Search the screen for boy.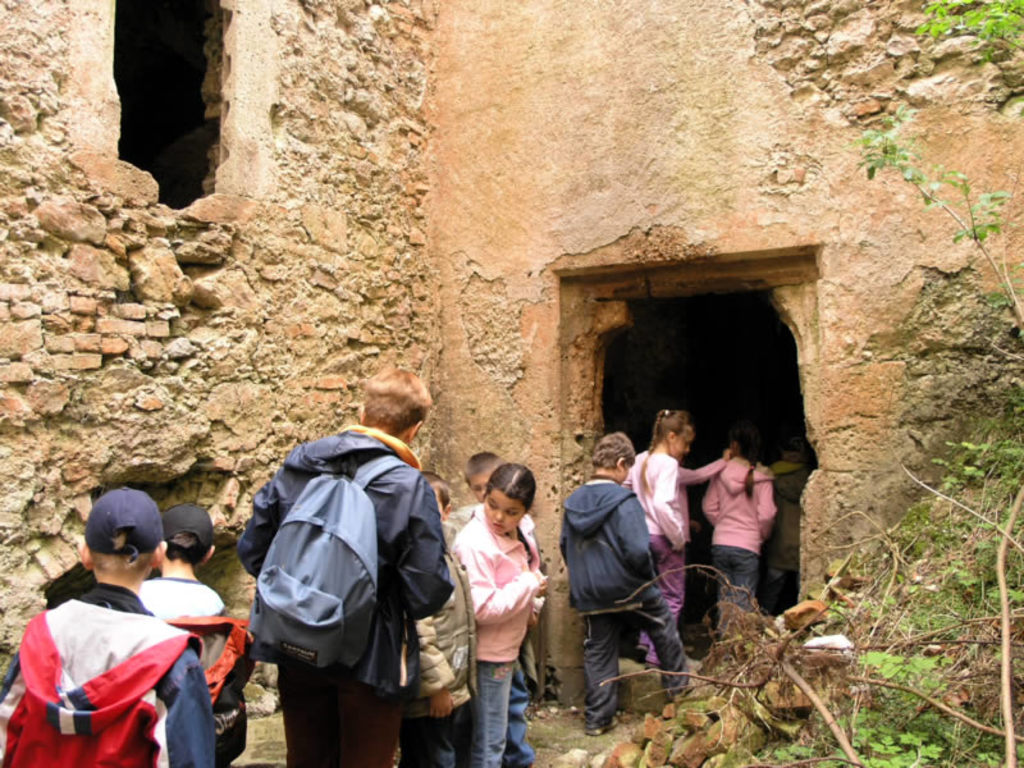
Found at (left=394, top=470, right=489, bottom=767).
